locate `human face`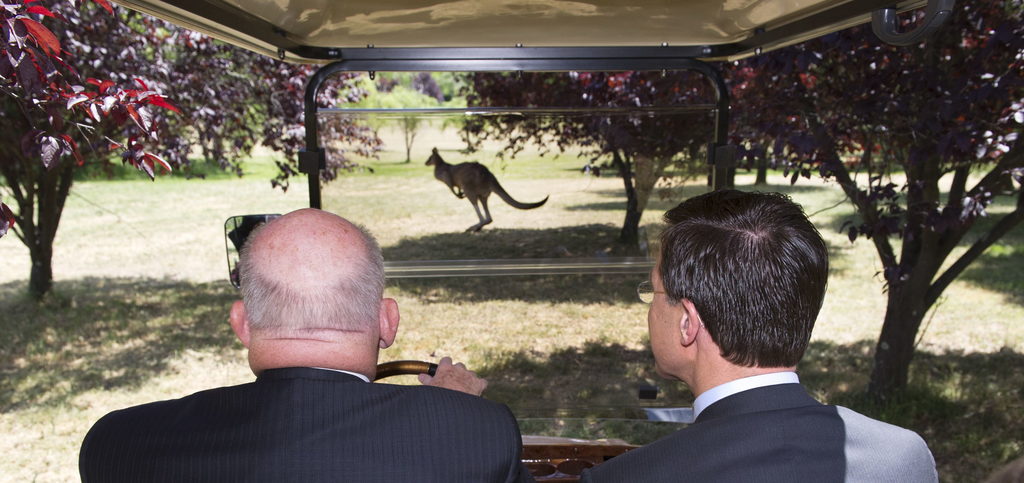
647:236:680:377
